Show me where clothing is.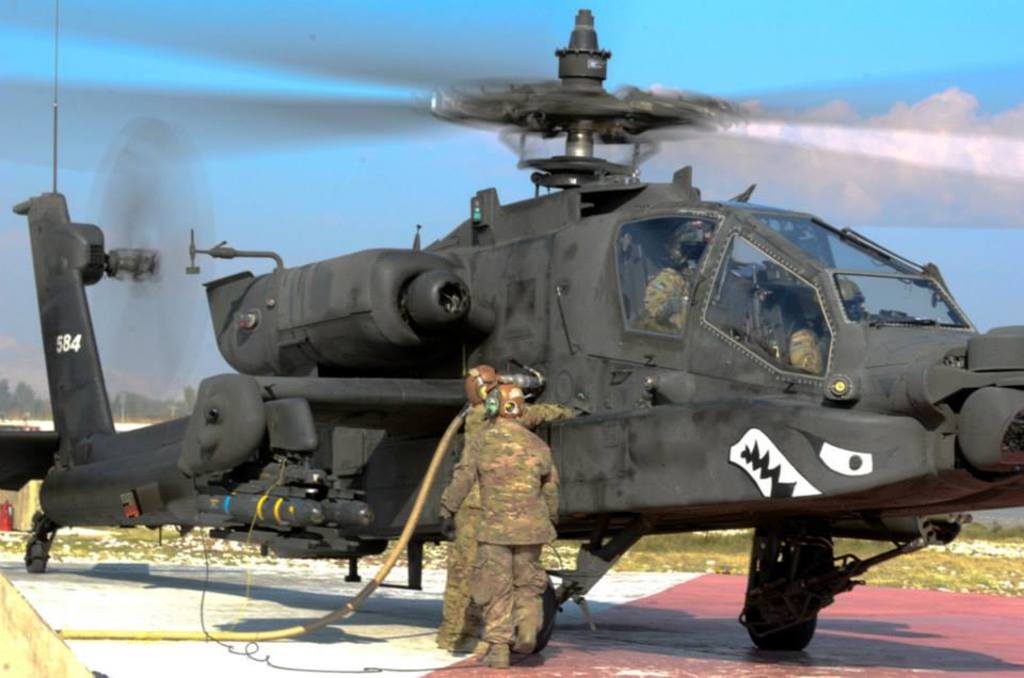
clothing is at <region>788, 326, 820, 373</region>.
